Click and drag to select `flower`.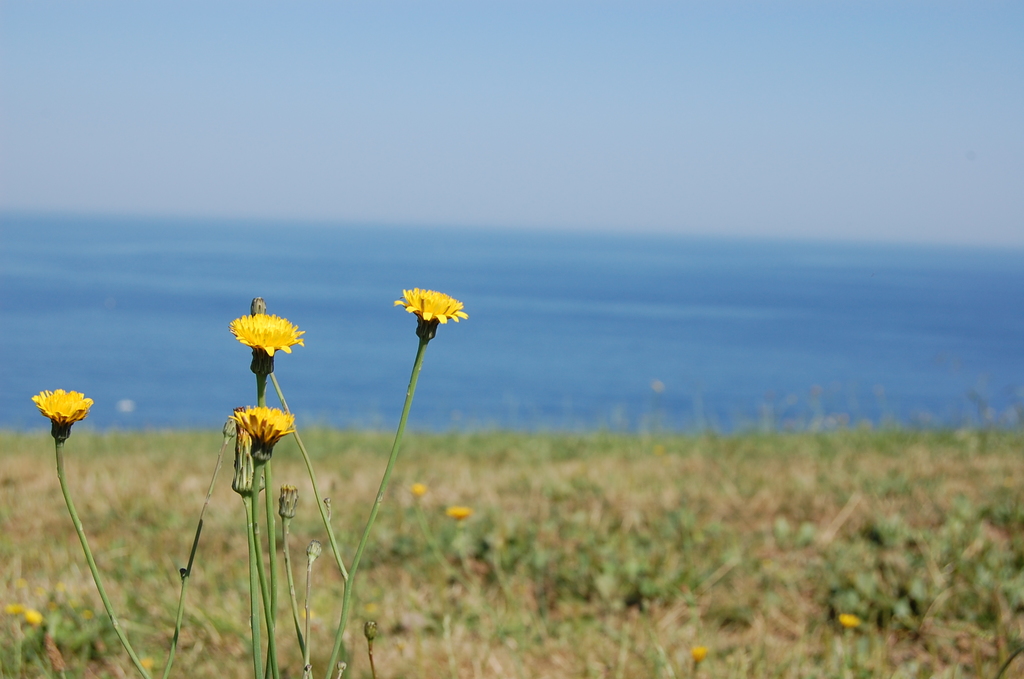
Selection: x1=230, y1=399, x2=291, y2=455.
